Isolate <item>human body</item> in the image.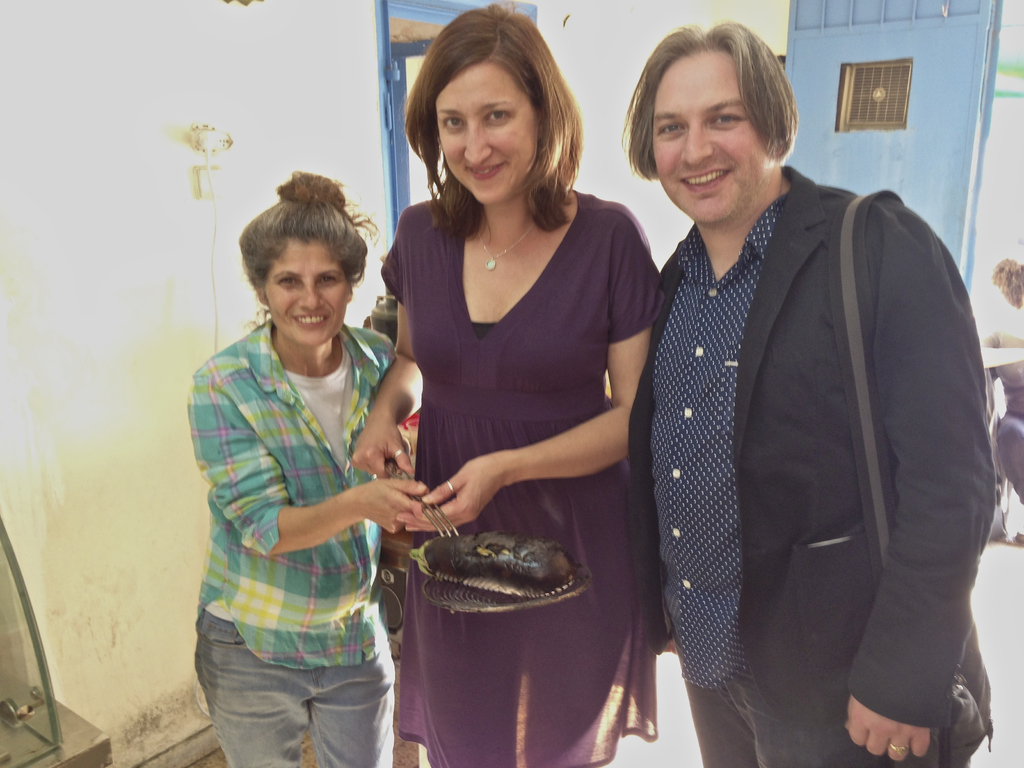
Isolated region: region(379, 0, 670, 767).
